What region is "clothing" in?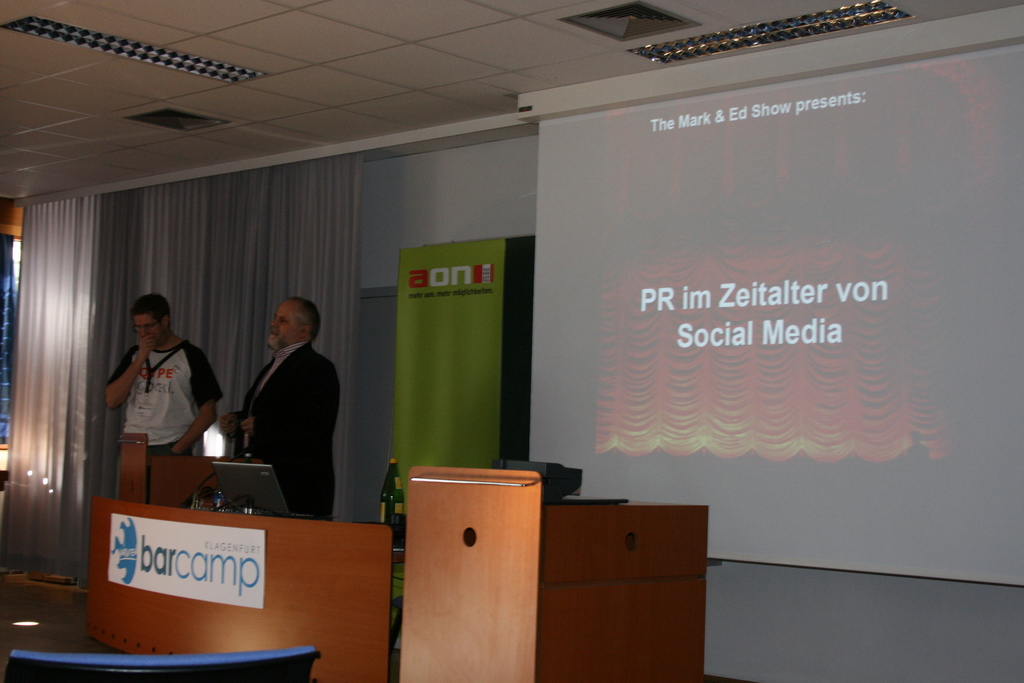
(113,336,231,513).
